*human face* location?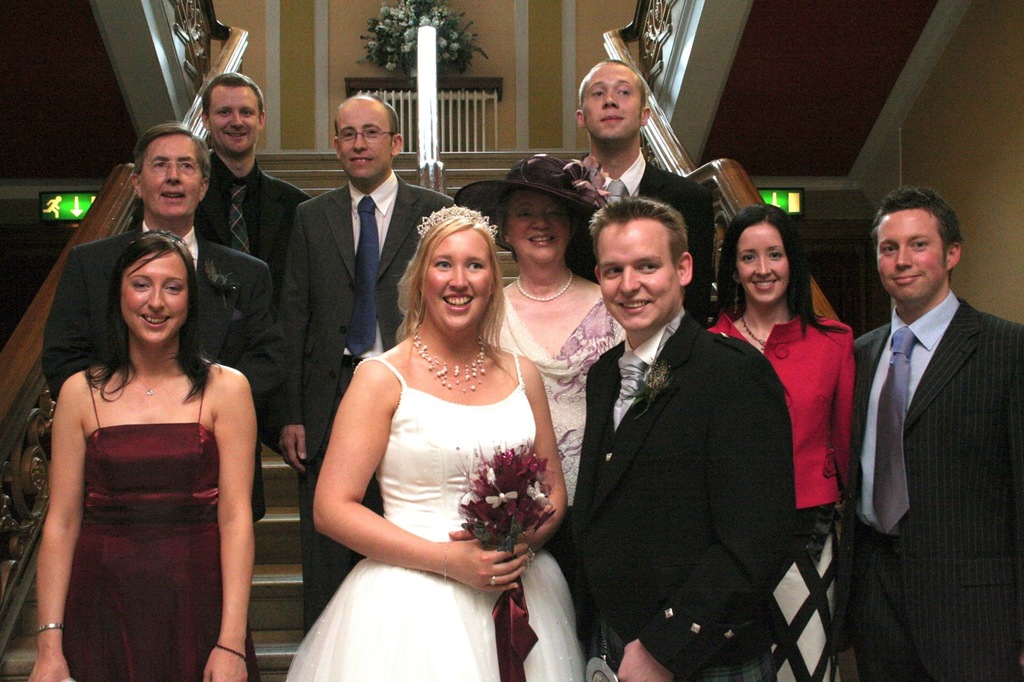
(x1=137, y1=131, x2=203, y2=221)
